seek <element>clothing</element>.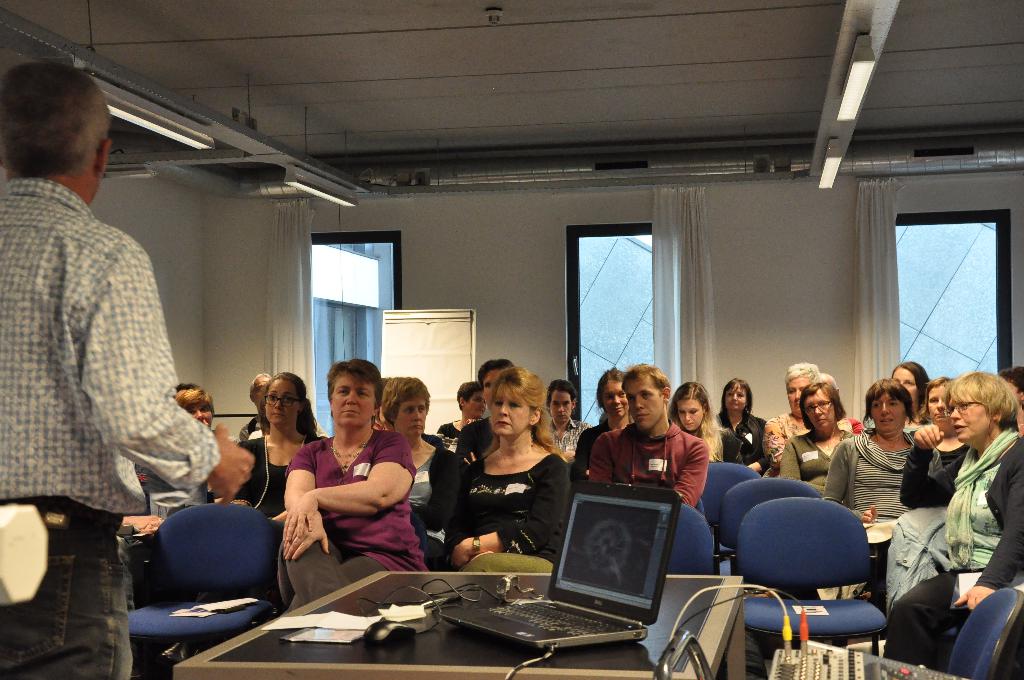
719, 404, 779, 473.
